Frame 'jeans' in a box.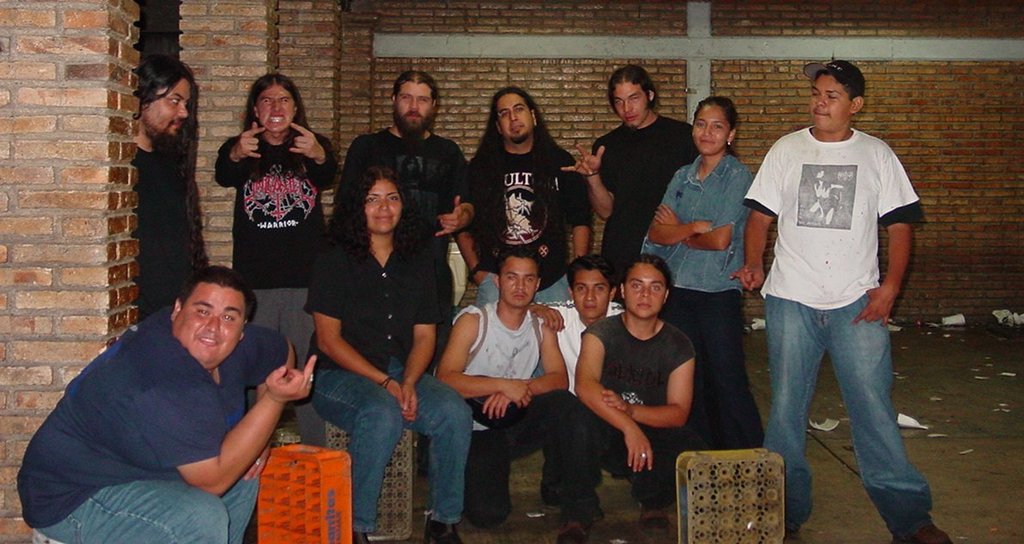
293, 368, 473, 536.
